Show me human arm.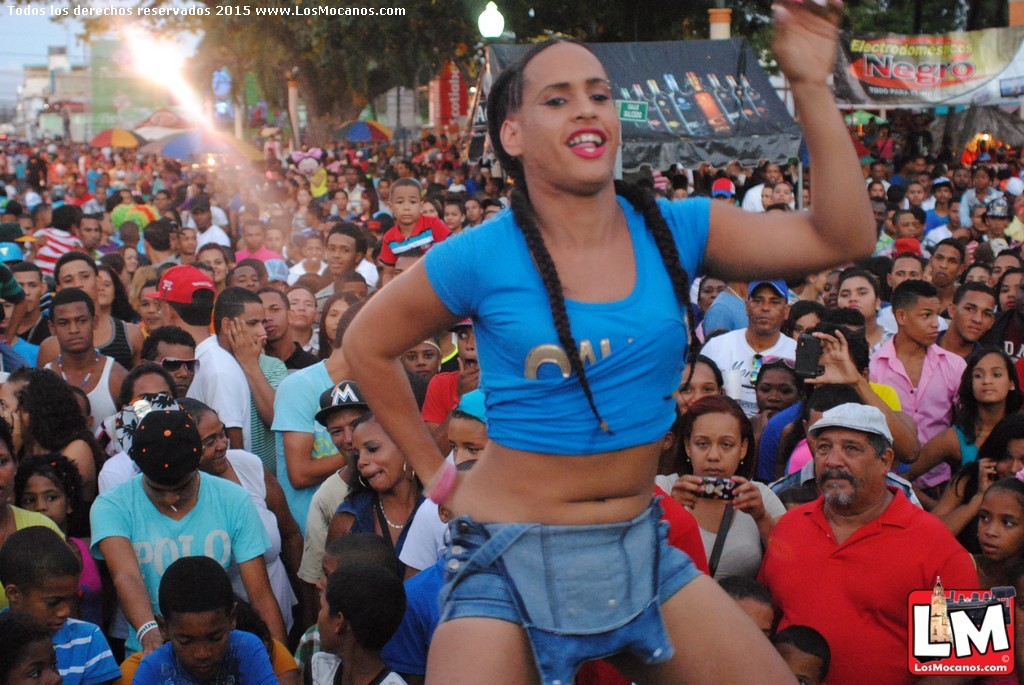
human arm is here: 244, 460, 301, 581.
